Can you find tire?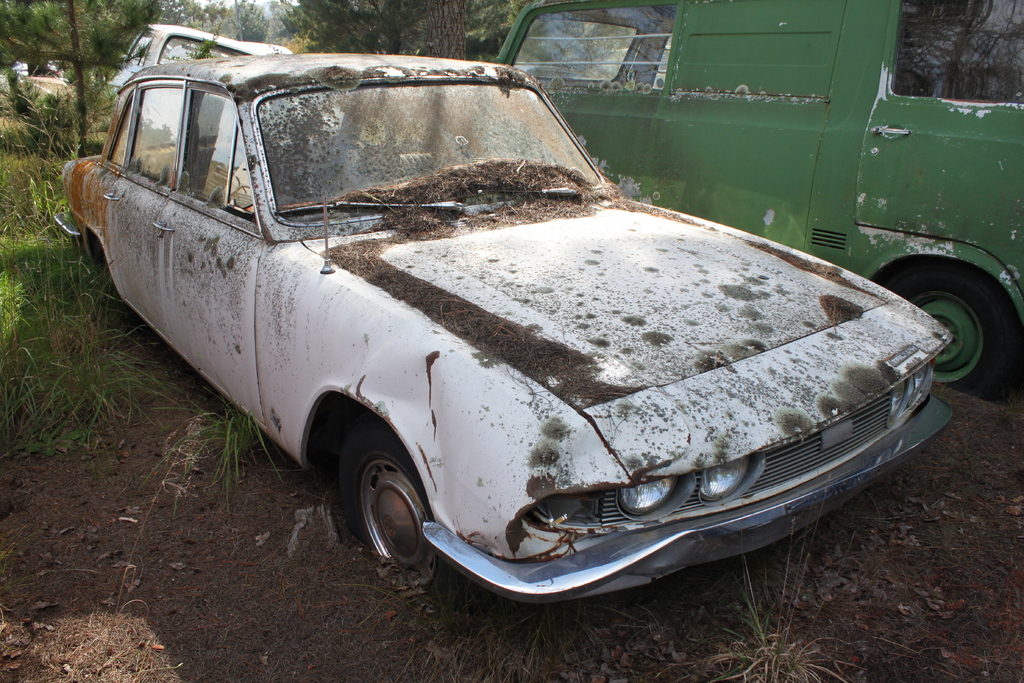
Yes, bounding box: bbox=(328, 419, 486, 627).
